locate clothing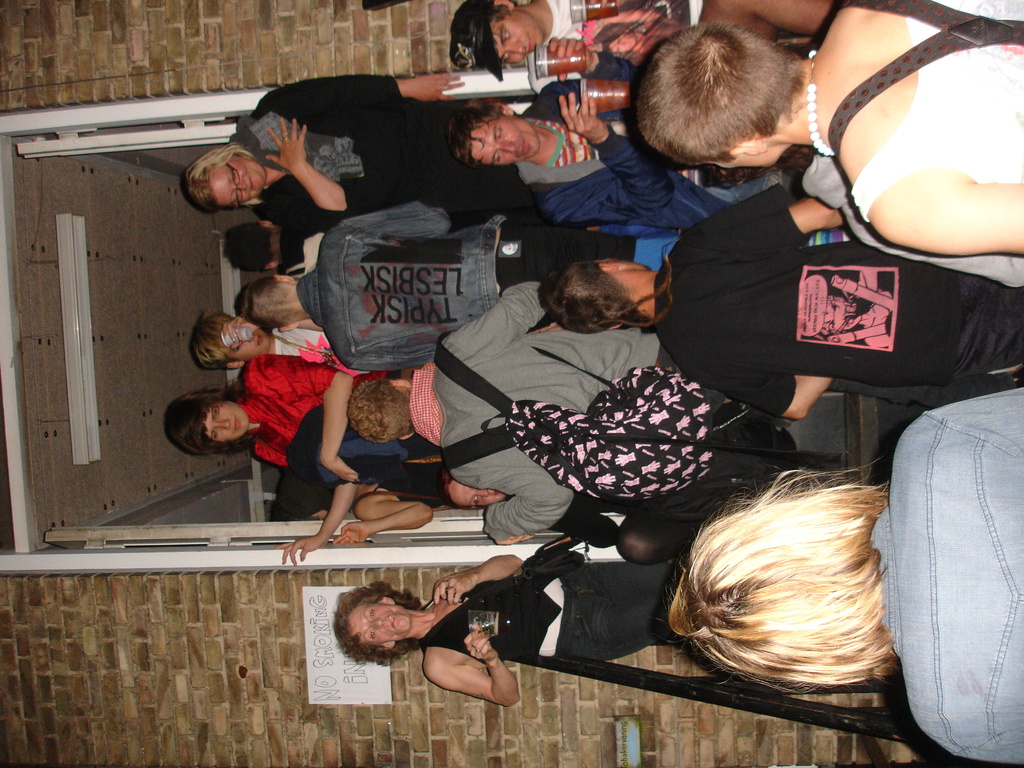
{"left": 415, "top": 556, "right": 692, "bottom": 680}
